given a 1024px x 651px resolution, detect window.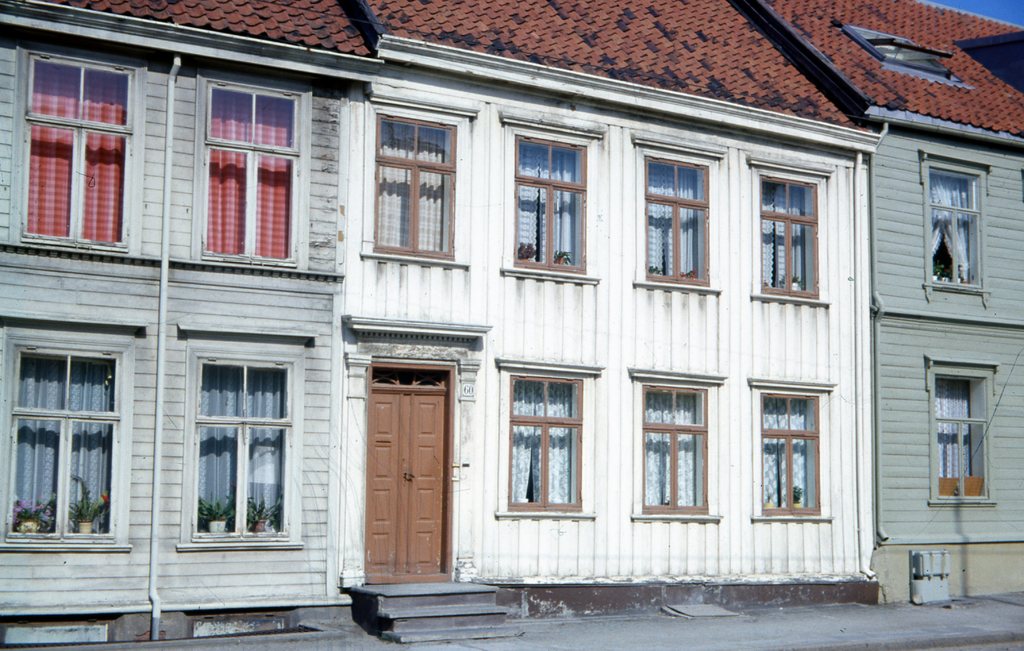
region(908, 147, 1001, 312).
